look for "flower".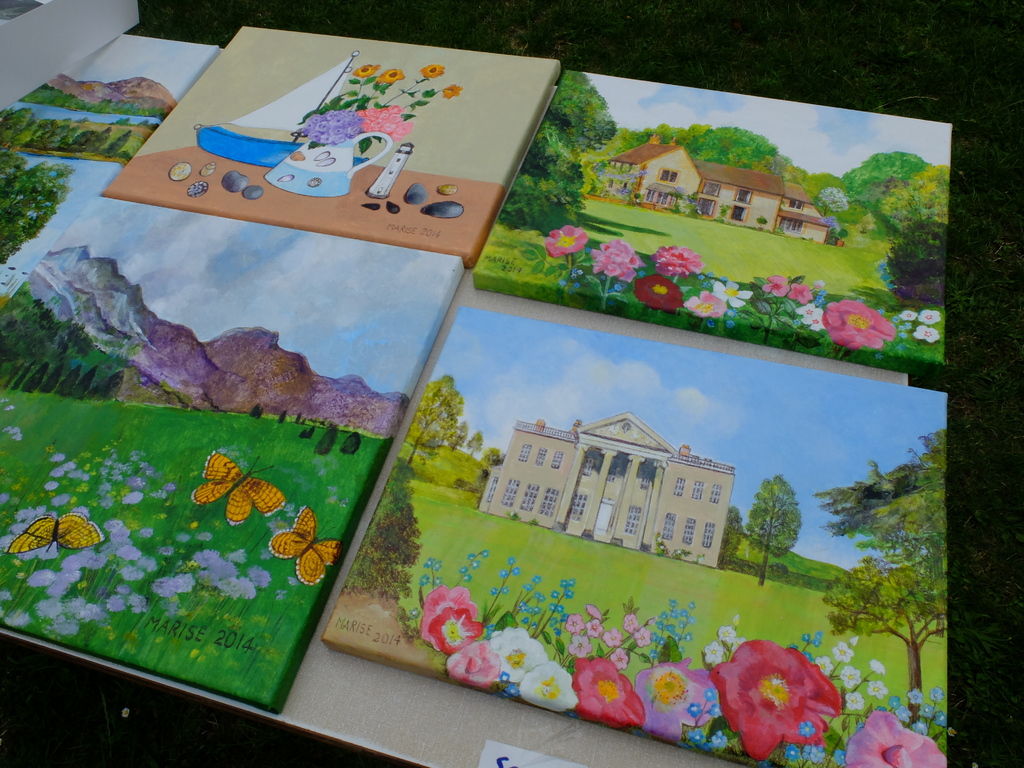
Found: crop(838, 664, 857, 685).
